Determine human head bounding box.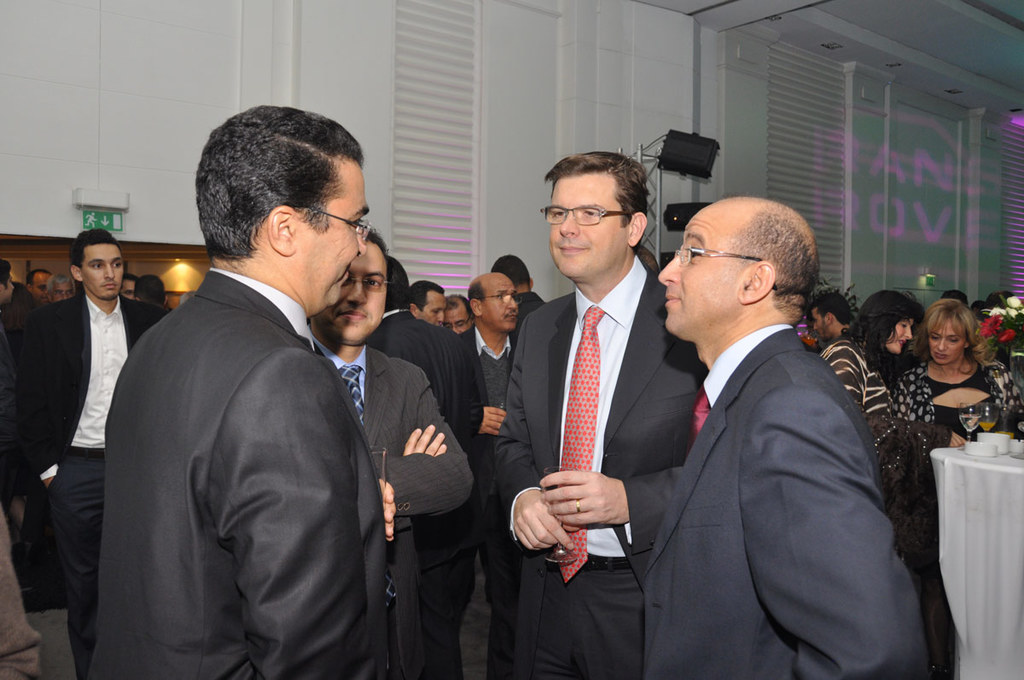
Determined: {"x1": 26, "y1": 265, "x2": 54, "y2": 297}.
